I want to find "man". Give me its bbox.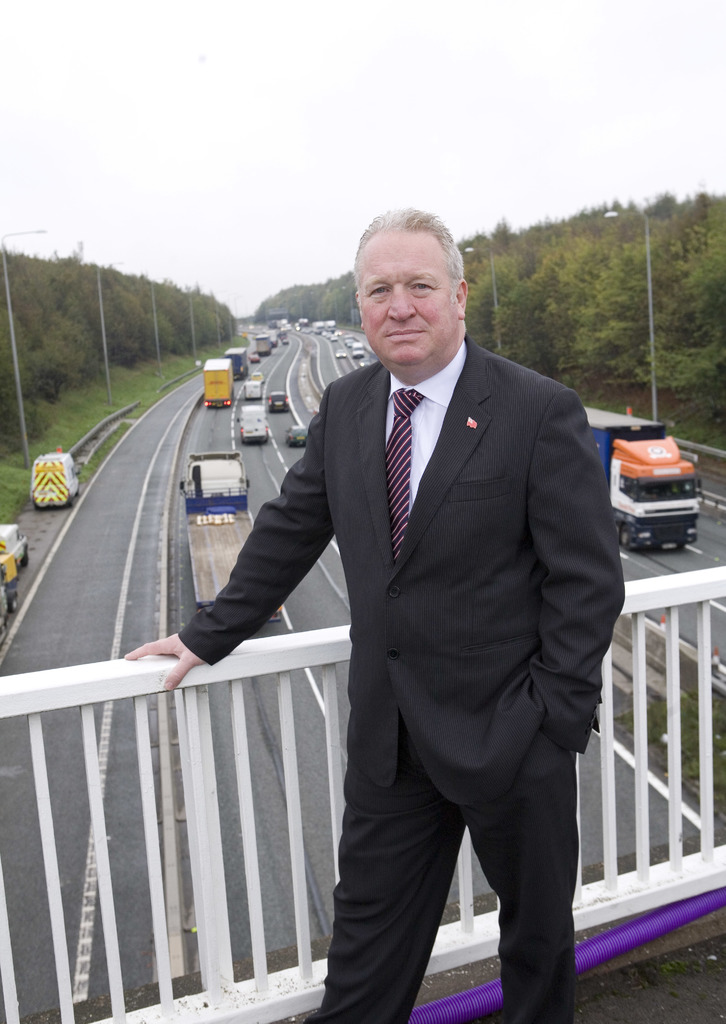
124, 198, 623, 1022.
